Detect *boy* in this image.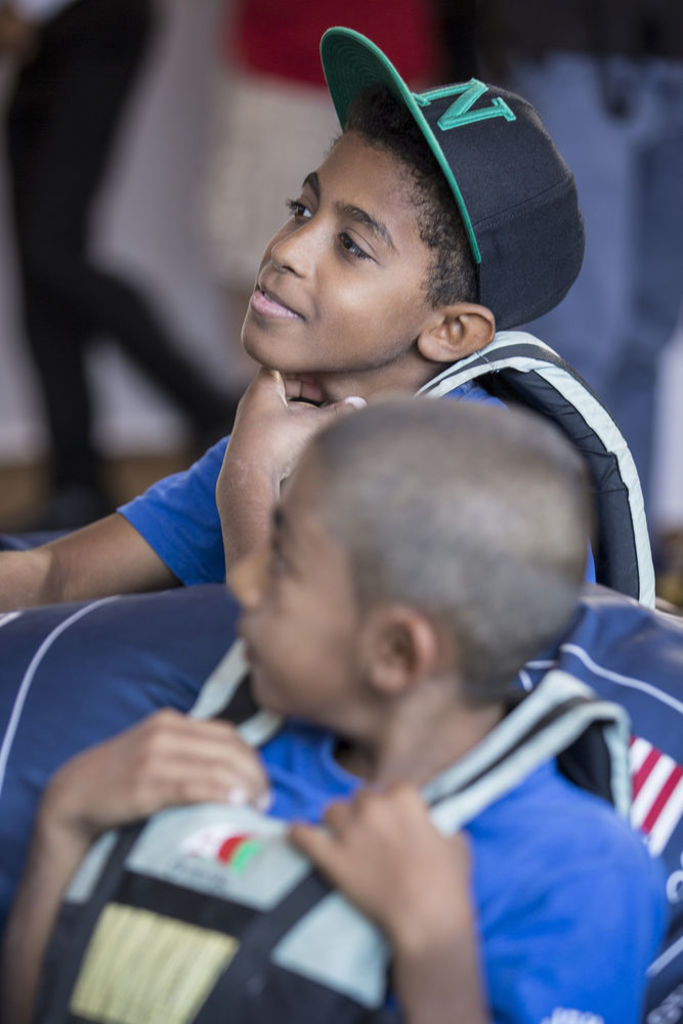
Detection: [left=0, top=372, right=679, bottom=1023].
